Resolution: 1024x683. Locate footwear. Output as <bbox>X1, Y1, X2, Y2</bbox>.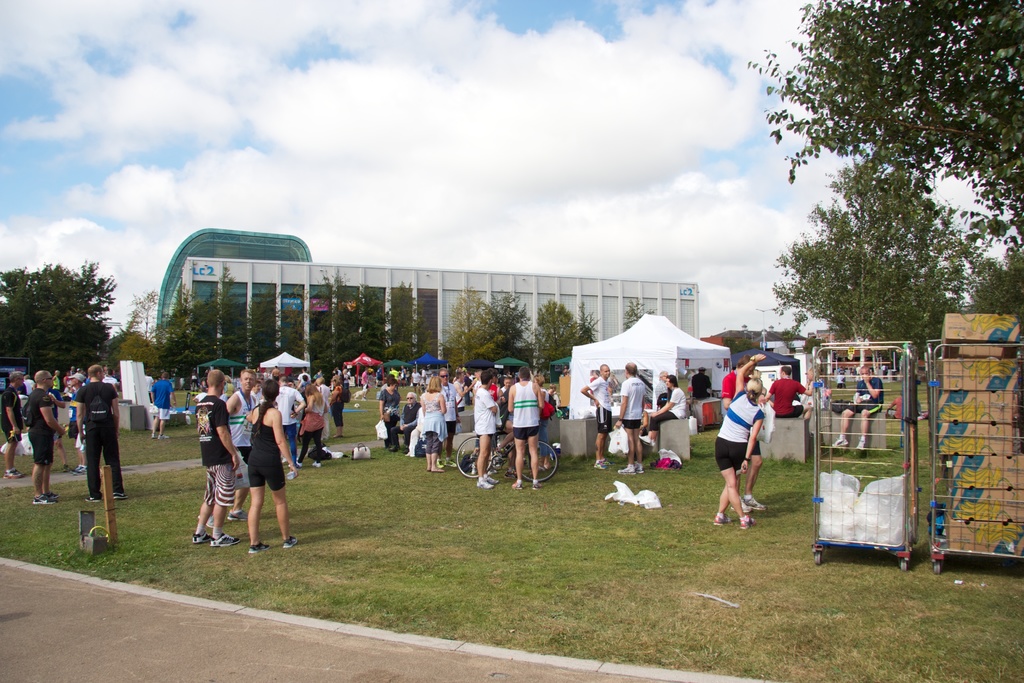
<bbox>504, 470, 515, 480</bbox>.
